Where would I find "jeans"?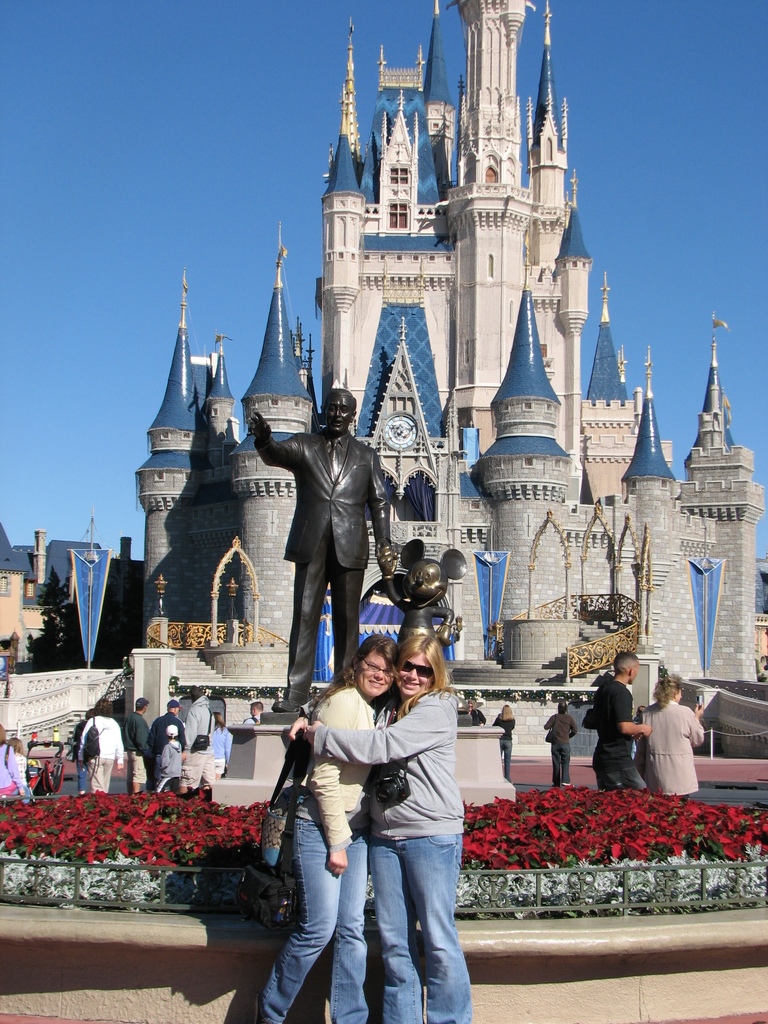
At [left=260, top=823, right=385, bottom=1023].
